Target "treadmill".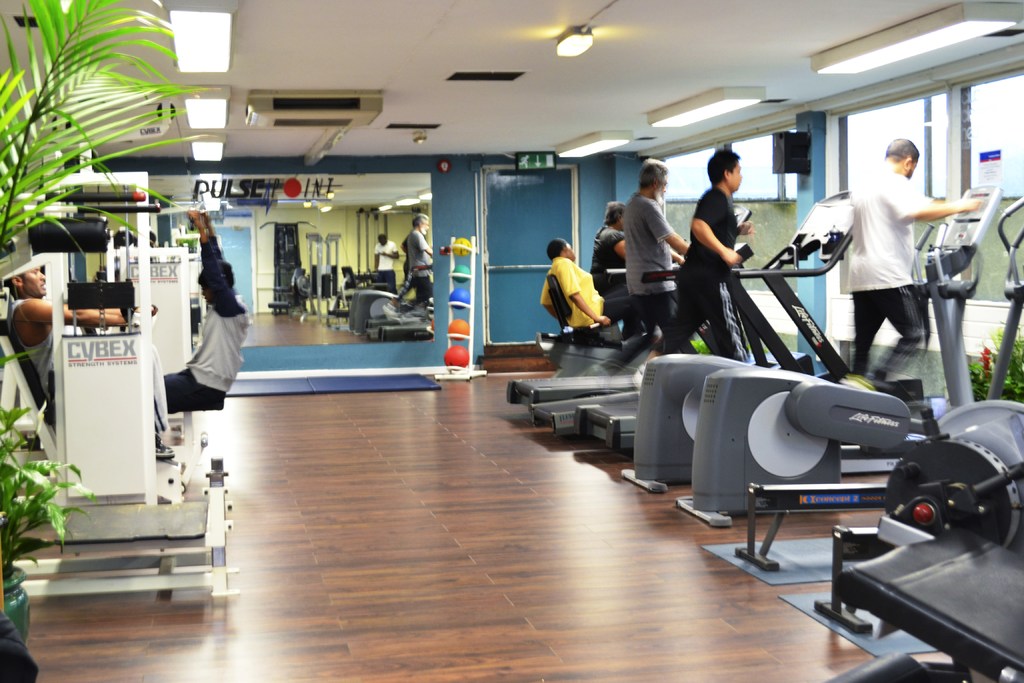
Target region: Rect(506, 204, 767, 423).
